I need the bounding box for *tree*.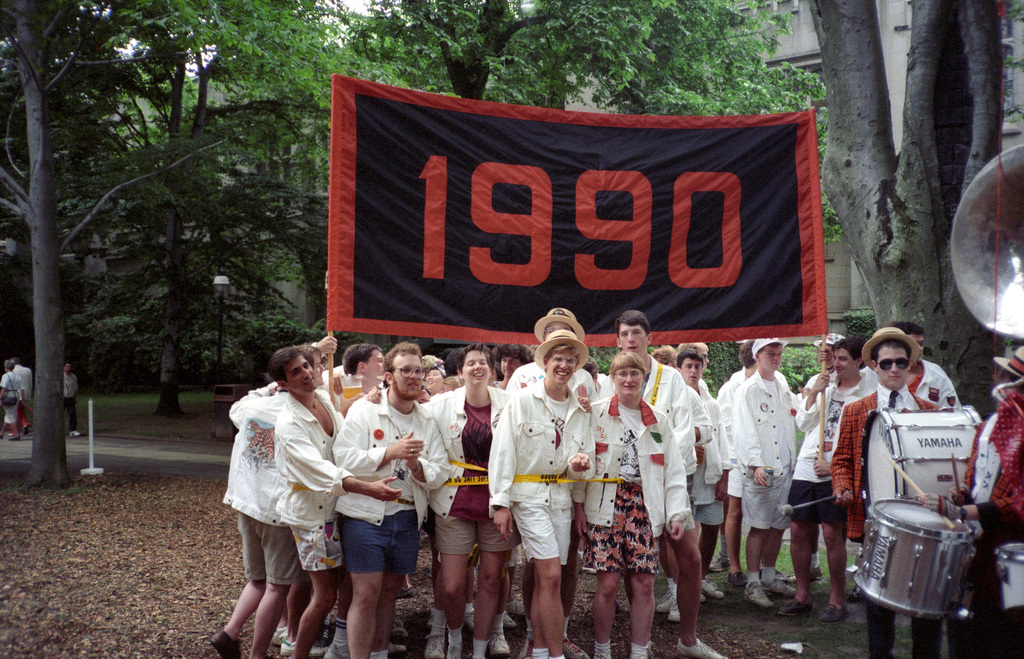
Here it is: box(799, 2, 1004, 381).
